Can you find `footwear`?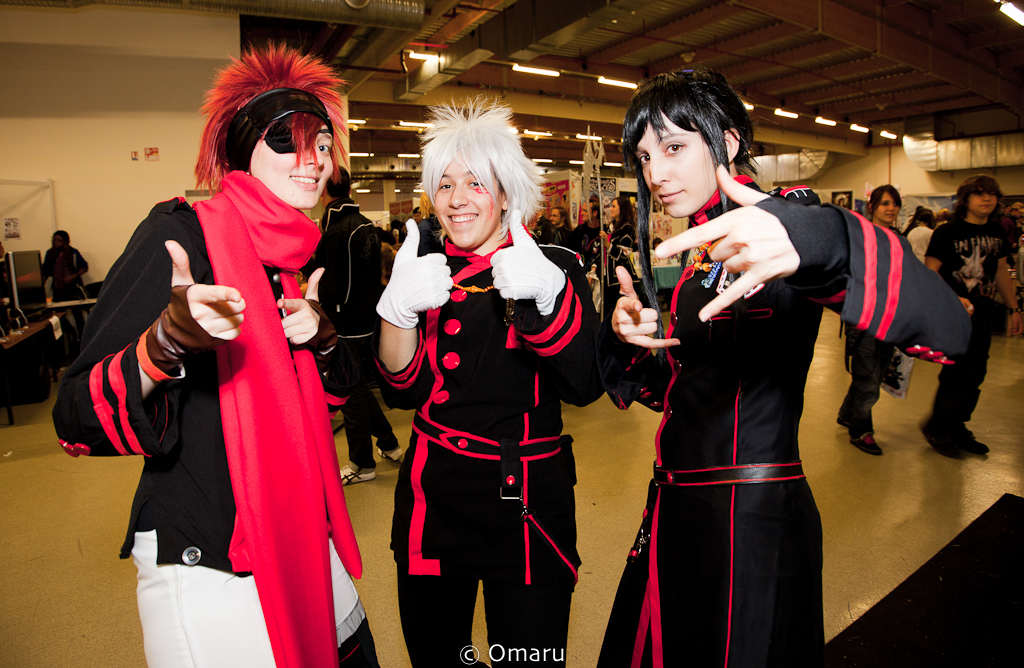
Yes, bounding box: <box>341,466,376,482</box>.
